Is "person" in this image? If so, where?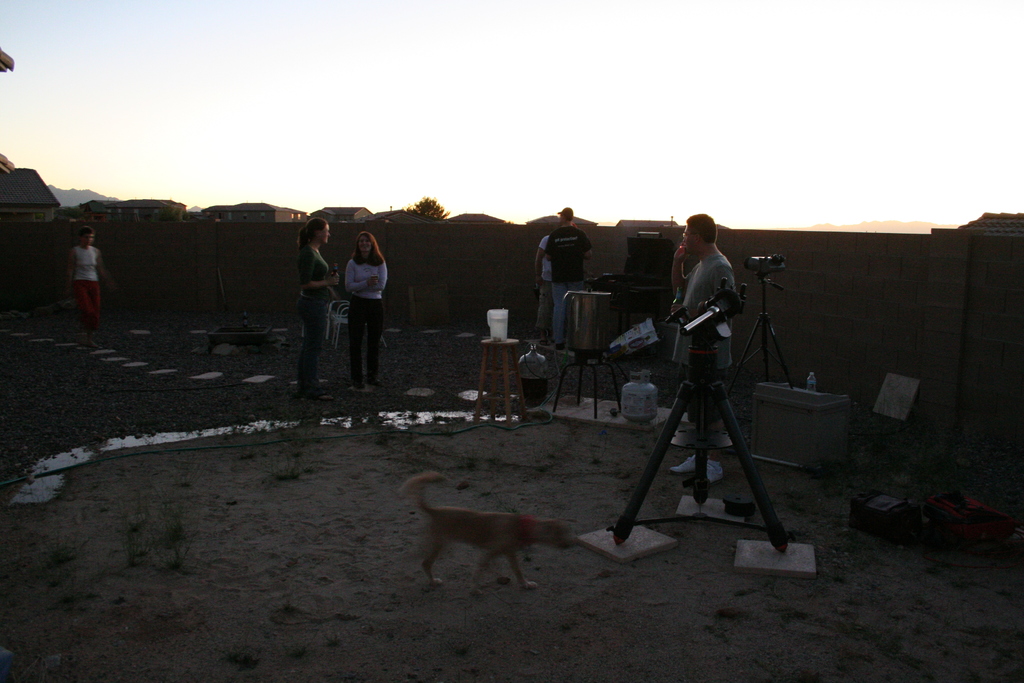
Yes, at [left=61, top=222, right=112, bottom=337].
